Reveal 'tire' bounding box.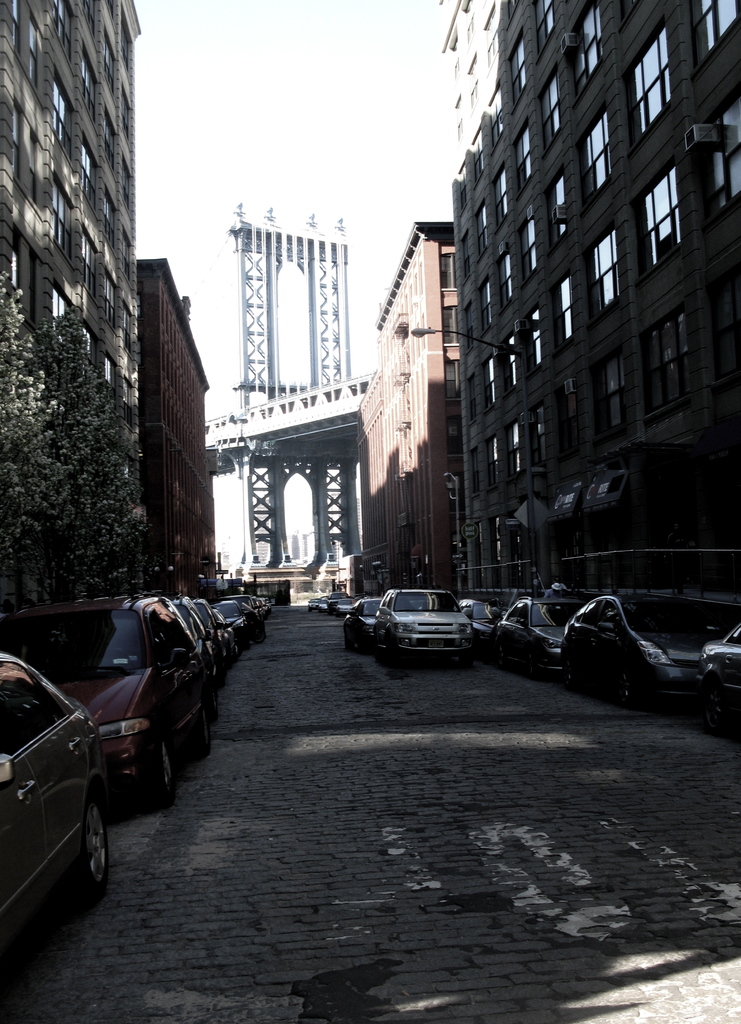
Revealed: bbox=(150, 728, 176, 801).
